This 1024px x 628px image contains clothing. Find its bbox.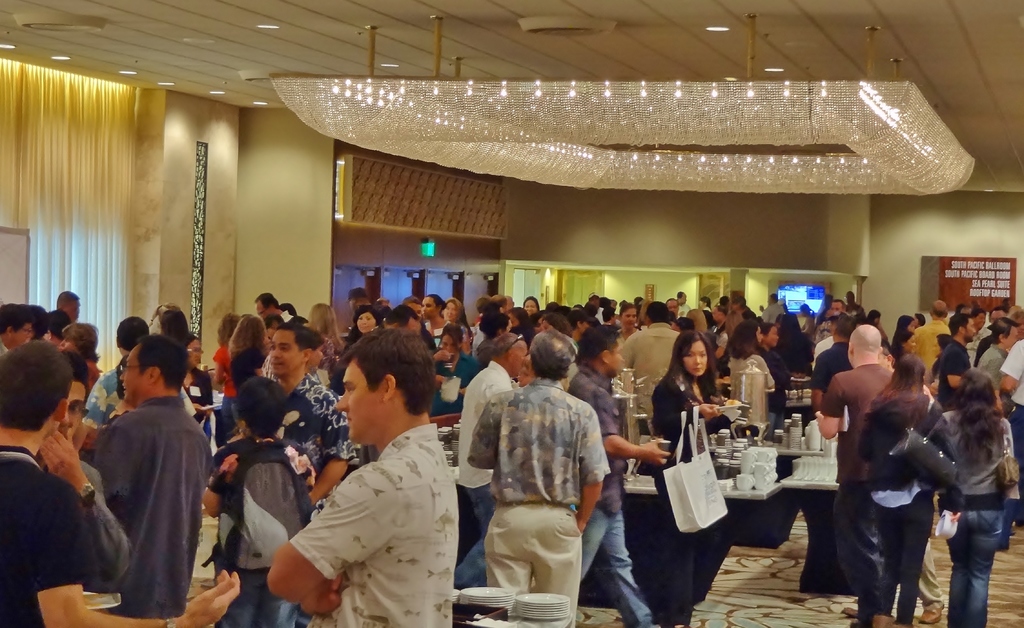
locate(729, 352, 776, 432).
